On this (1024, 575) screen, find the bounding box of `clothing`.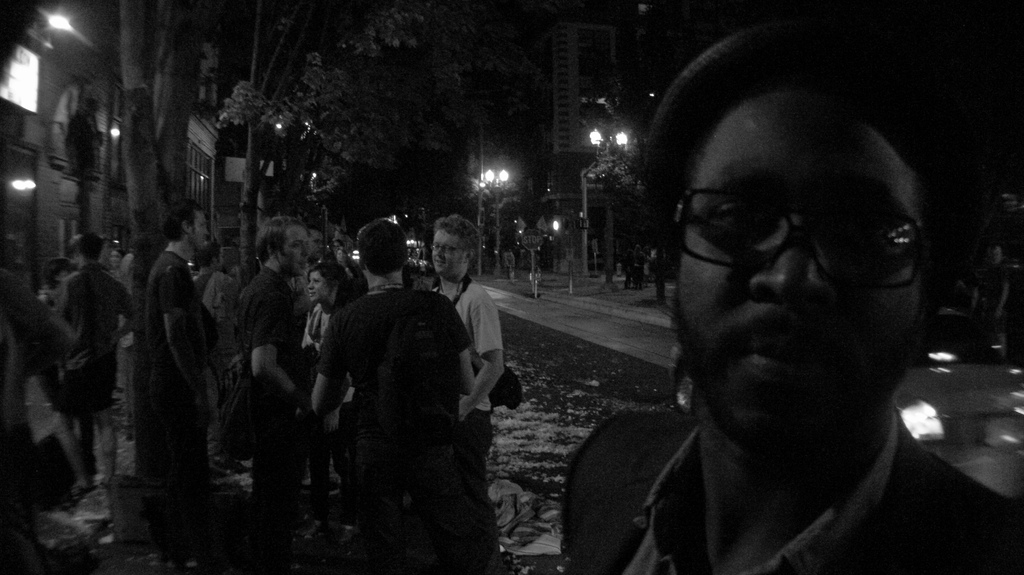
Bounding box: <region>561, 402, 1023, 574</region>.
